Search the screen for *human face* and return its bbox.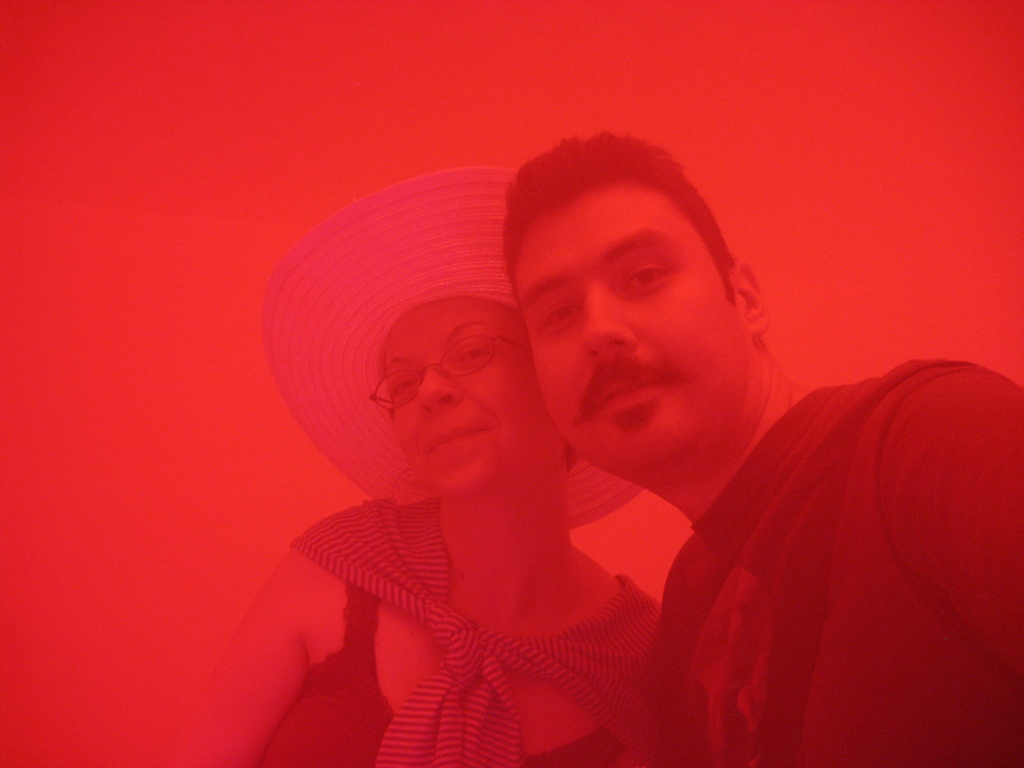
Found: box(381, 301, 537, 474).
